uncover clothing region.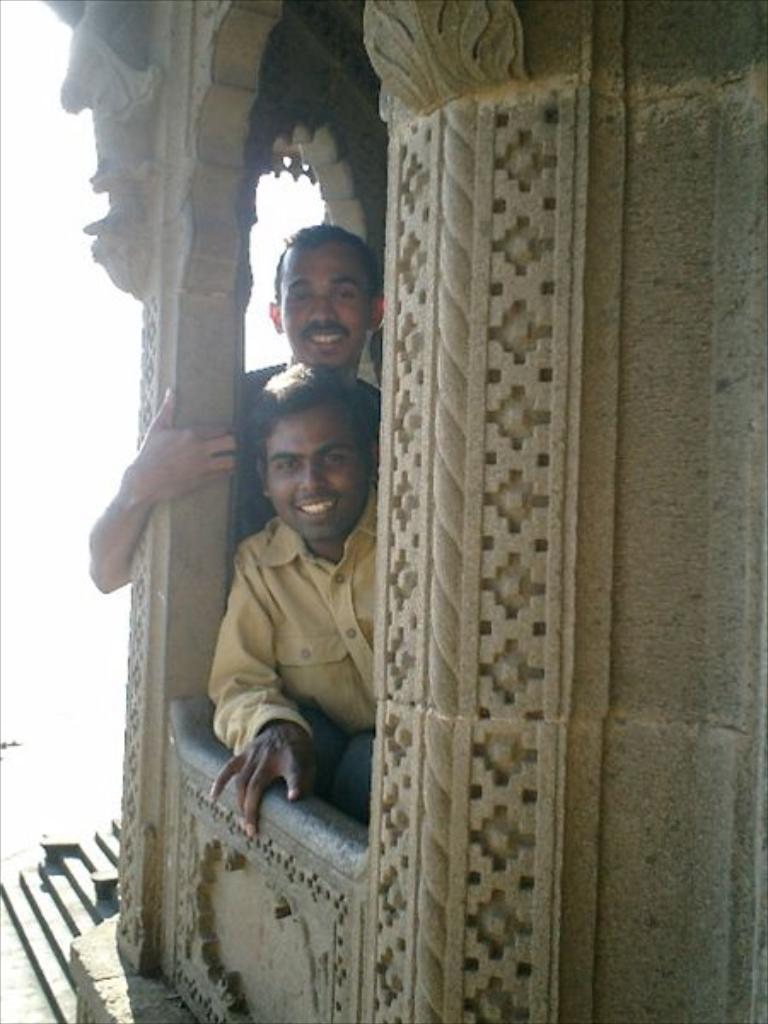
Uncovered: locate(237, 362, 379, 544).
